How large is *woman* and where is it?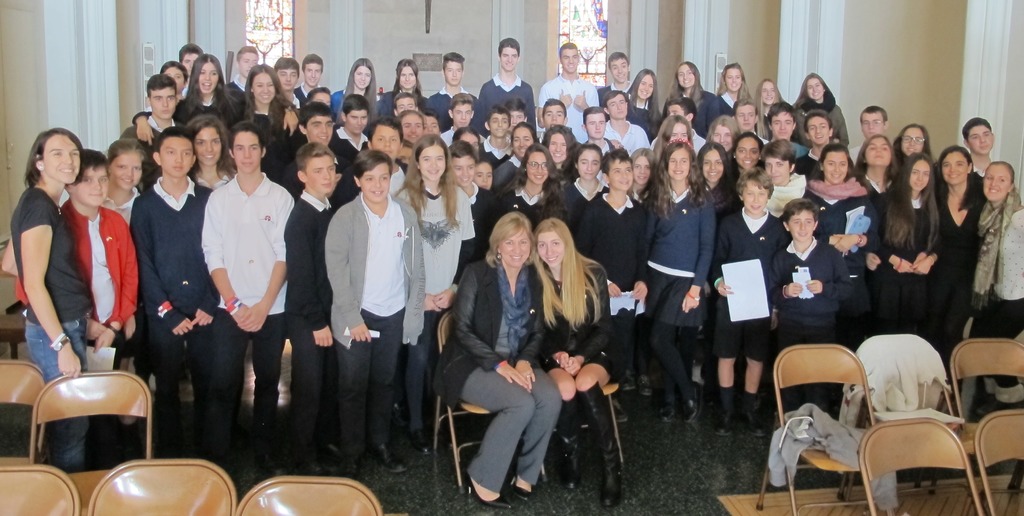
Bounding box: <box>435,209,563,508</box>.
